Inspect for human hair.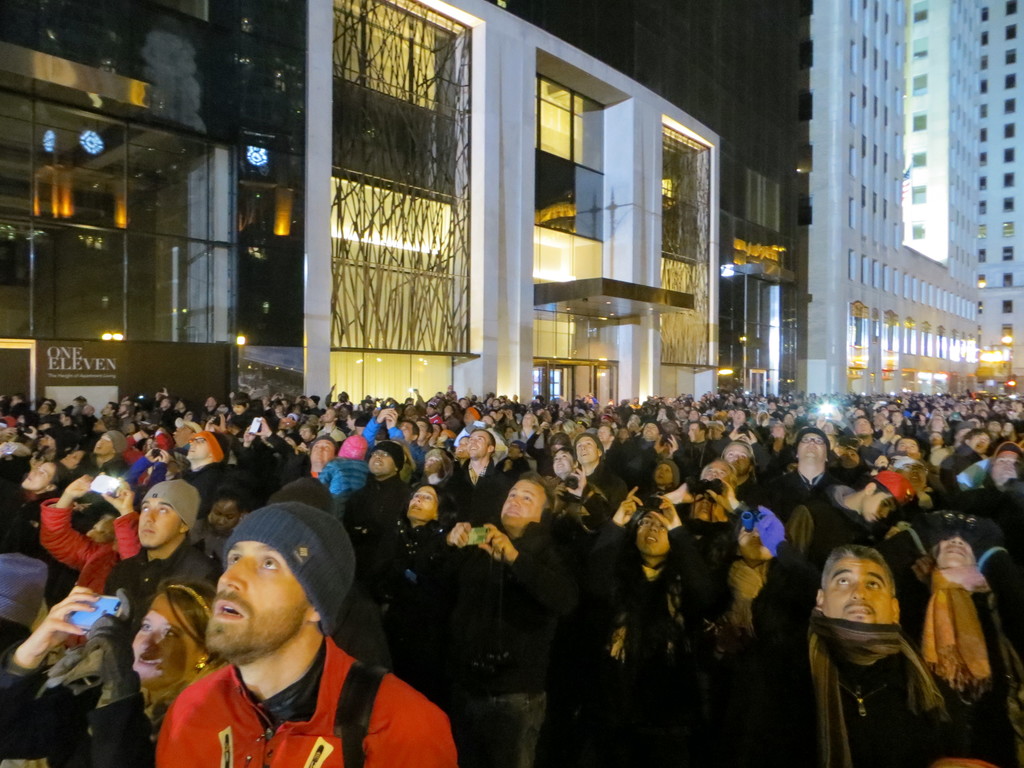
Inspection: BBox(470, 431, 494, 448).
